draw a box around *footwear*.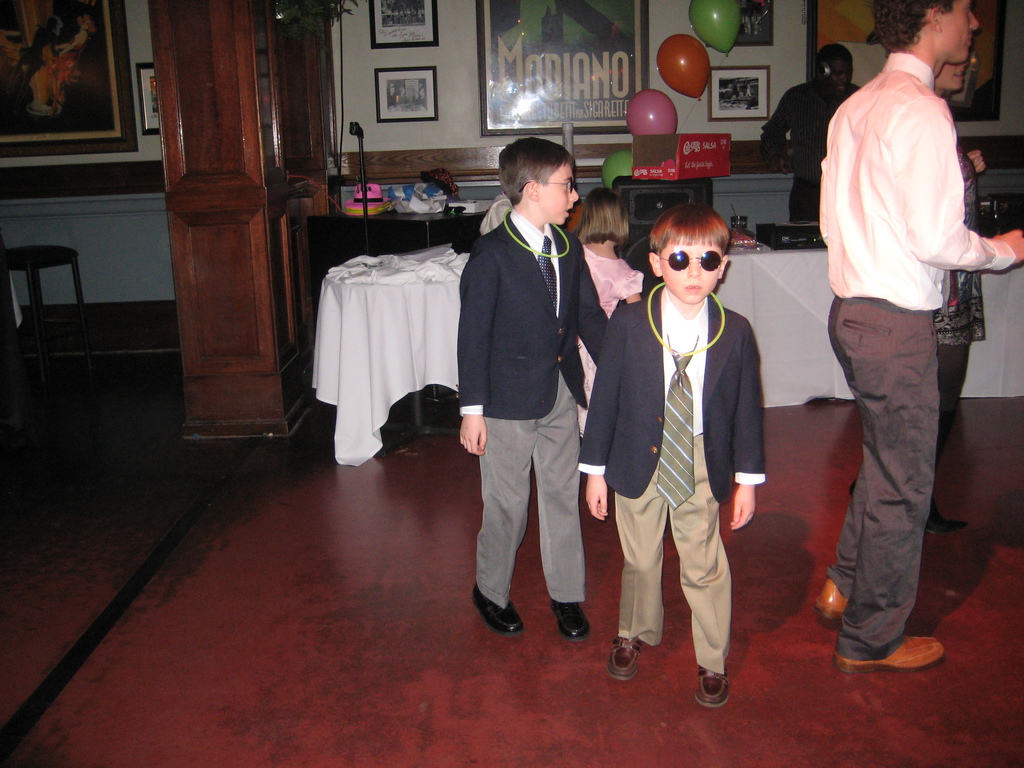
689,664,731,708.
